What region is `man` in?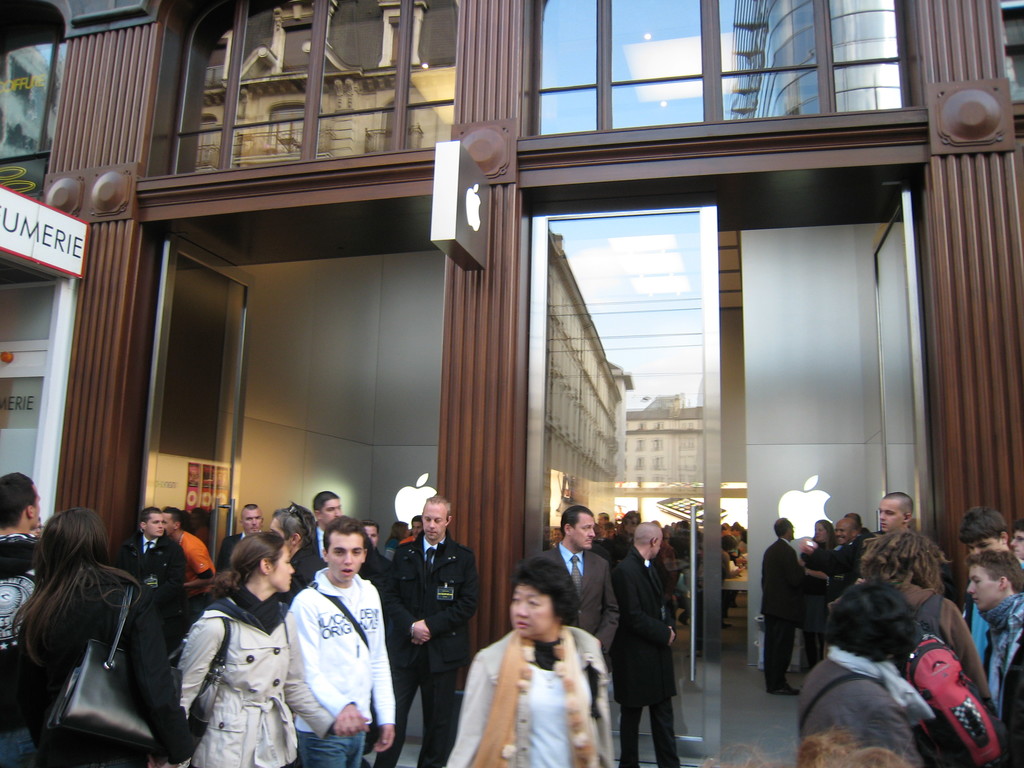
{"left": 874, "top": 482, "right": 920, "bottom": 540}.
